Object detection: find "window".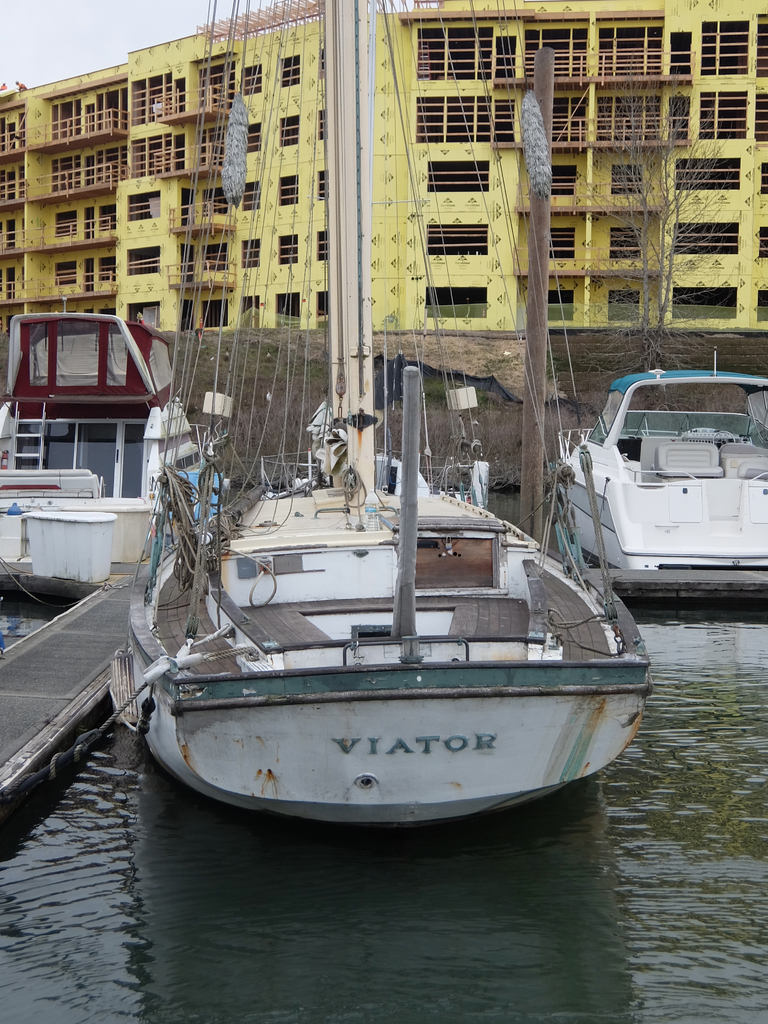
[left=130, top=303, right=157, bottom=329].
